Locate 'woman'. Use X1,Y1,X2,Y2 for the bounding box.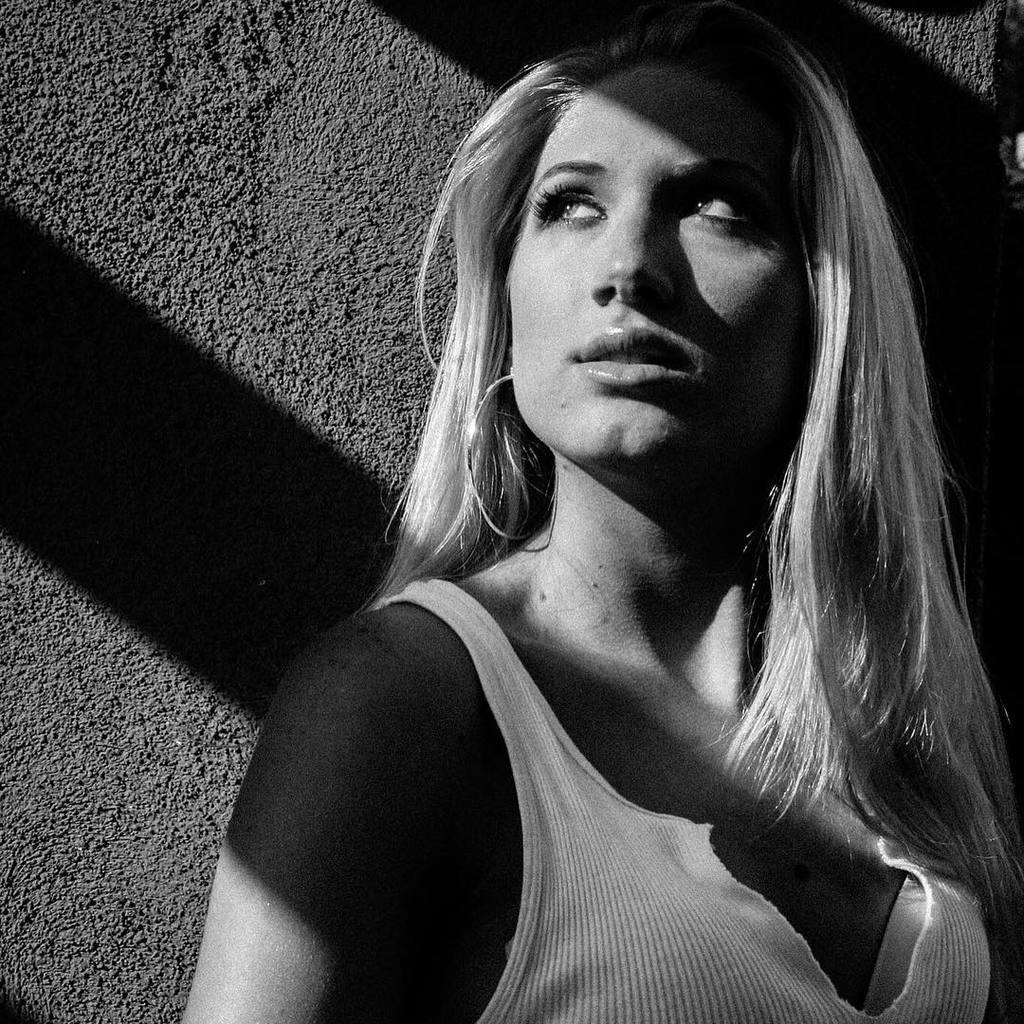
187,0,1014,1020.
